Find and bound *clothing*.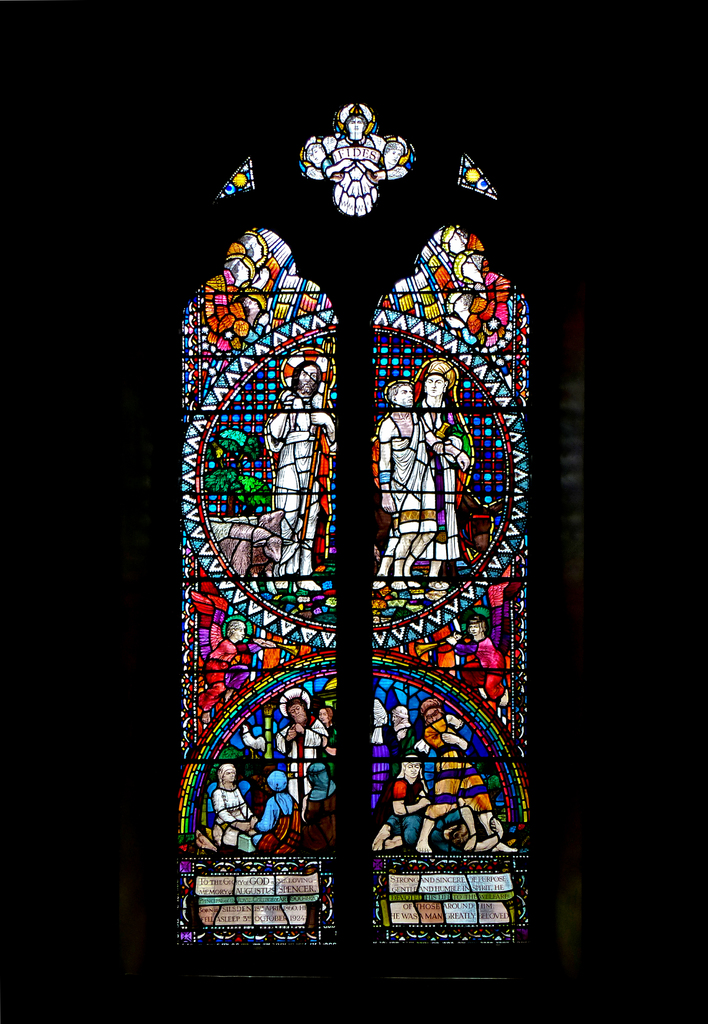
Bound: bbox=(389, 390, 480, 554).
